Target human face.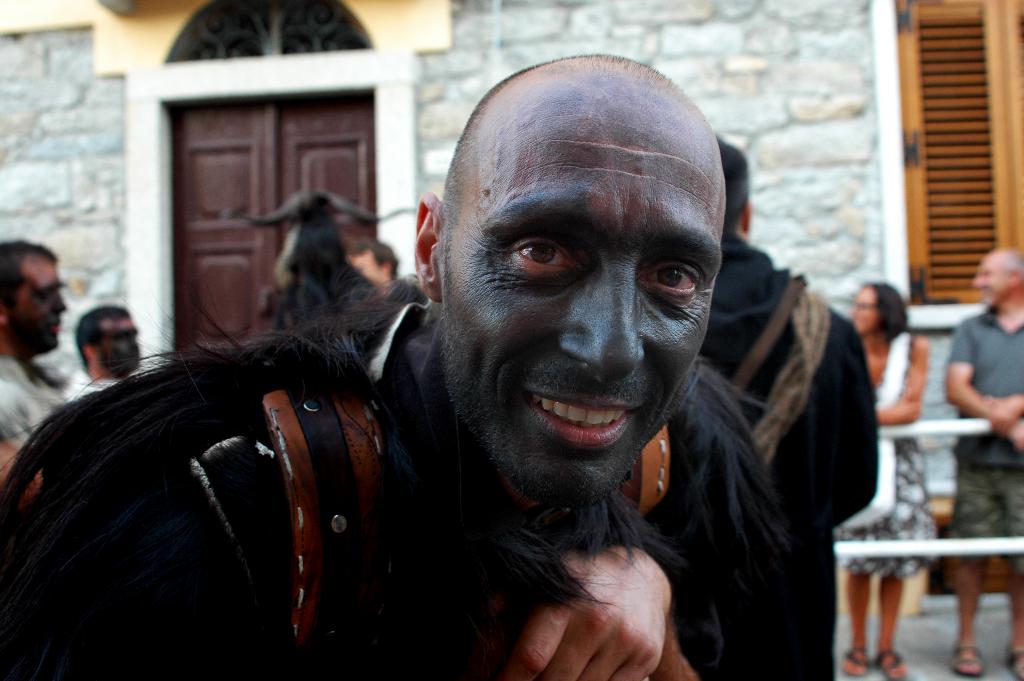
Target region: {"left": 351, "top": 251, "right": 388, "bottom": 288}.
